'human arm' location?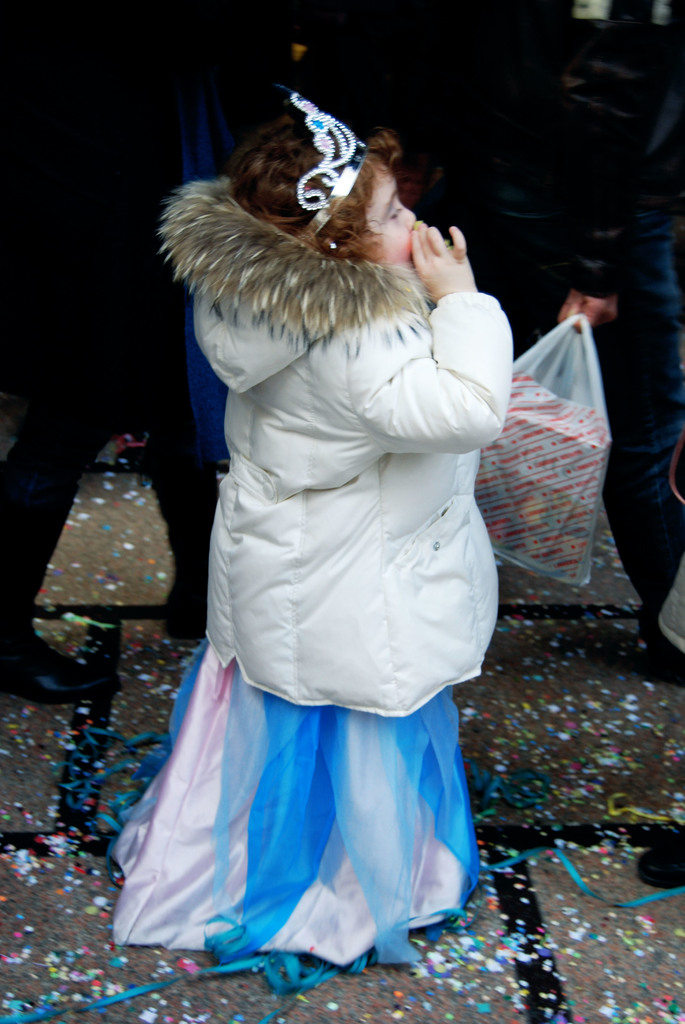
(left=403, top=230, right=509, bottom=461)
